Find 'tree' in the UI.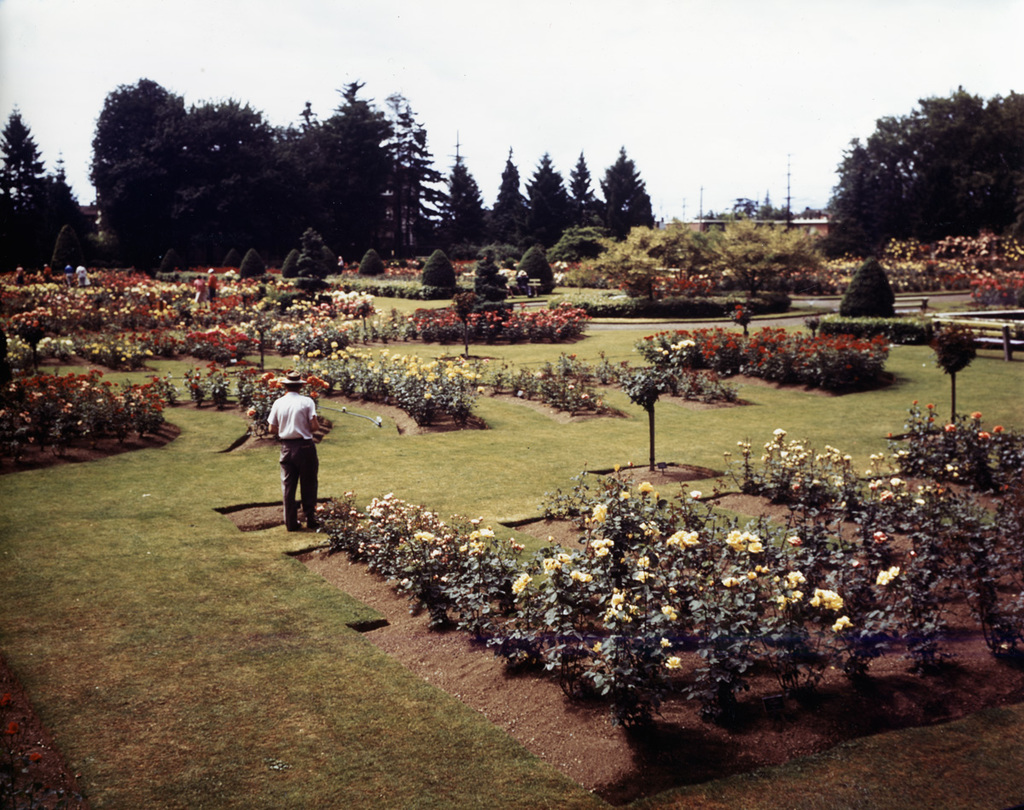
UI element at region(834, 251, 901, 316).
